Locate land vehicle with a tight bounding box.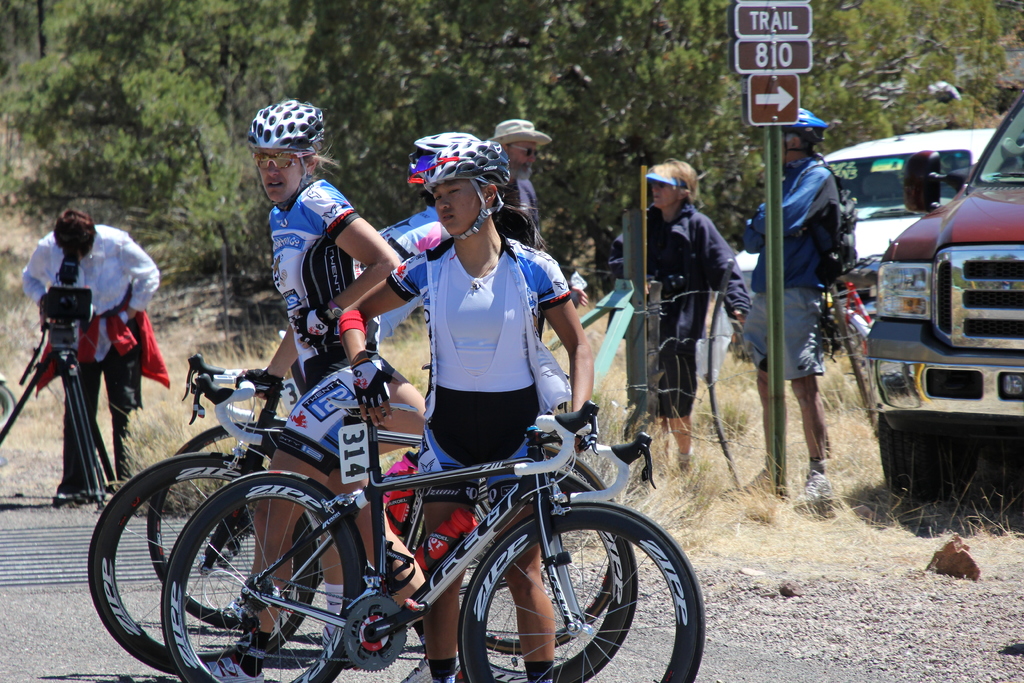
{"x1": 865, "y1": 85, "x2": 1023, "y2": 504}.
